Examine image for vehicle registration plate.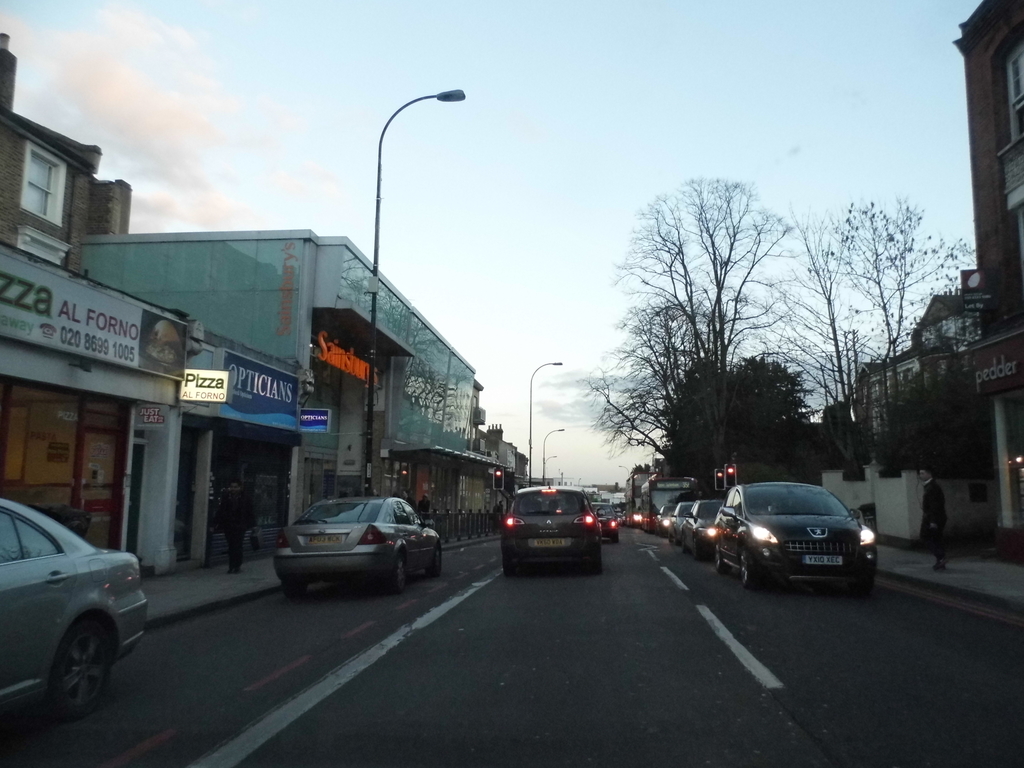
Examination result: <box>307,534,342,547</box>.
